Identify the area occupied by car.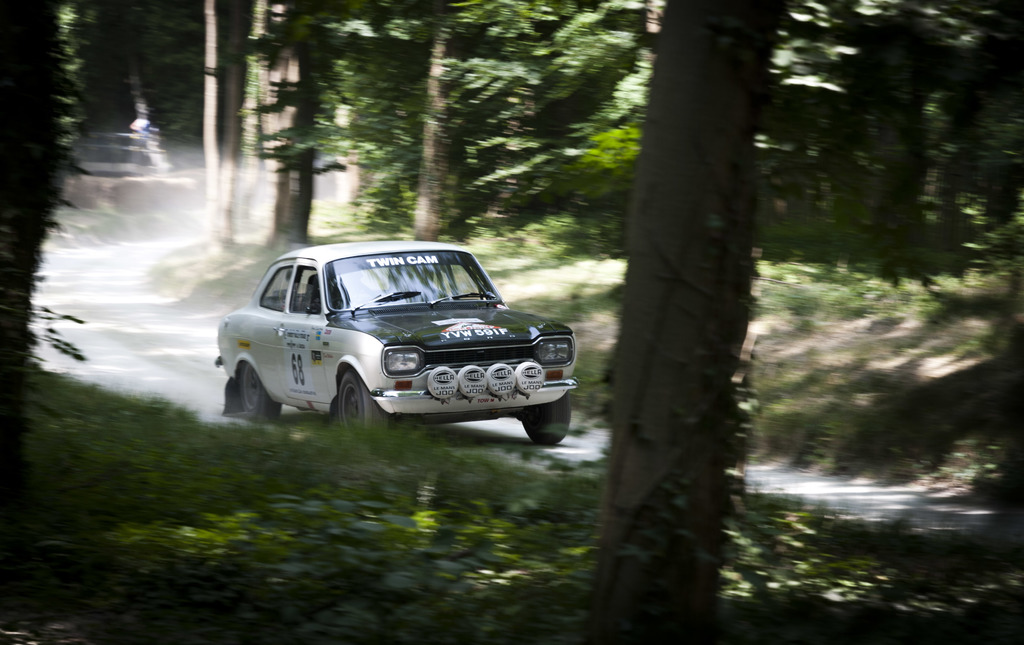
Area: crop(214, 242, 579, 448).
